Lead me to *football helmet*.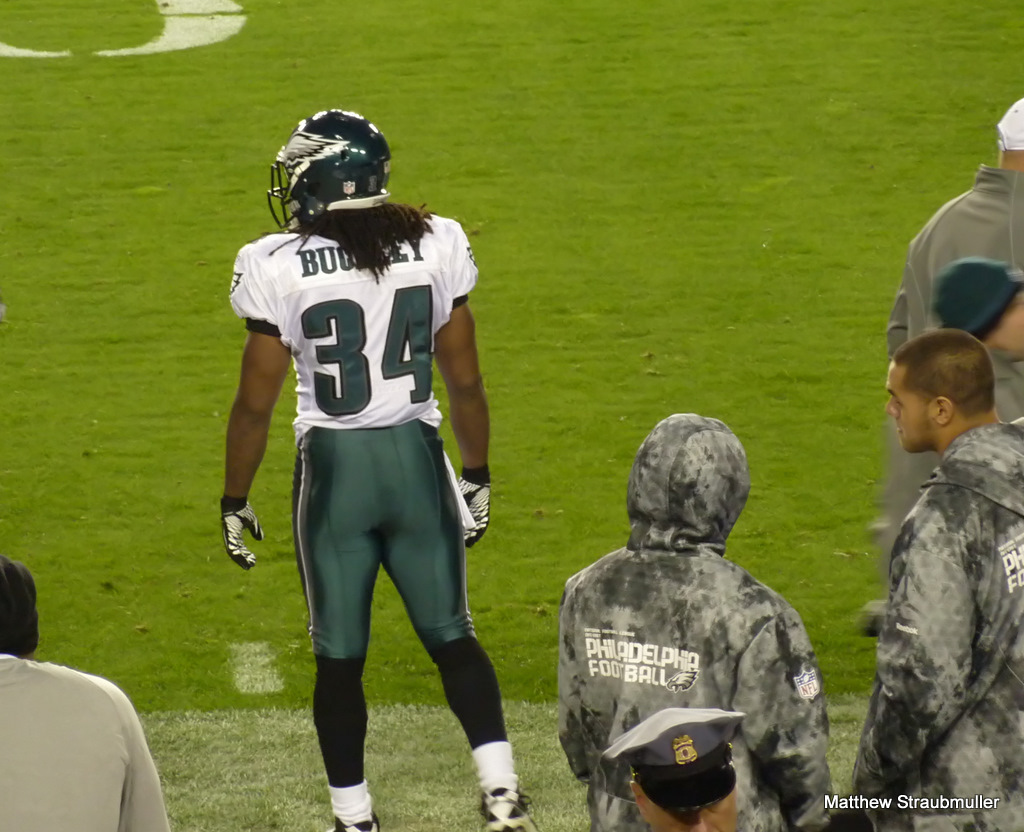
Lead to 270, 112, 392, 209.
